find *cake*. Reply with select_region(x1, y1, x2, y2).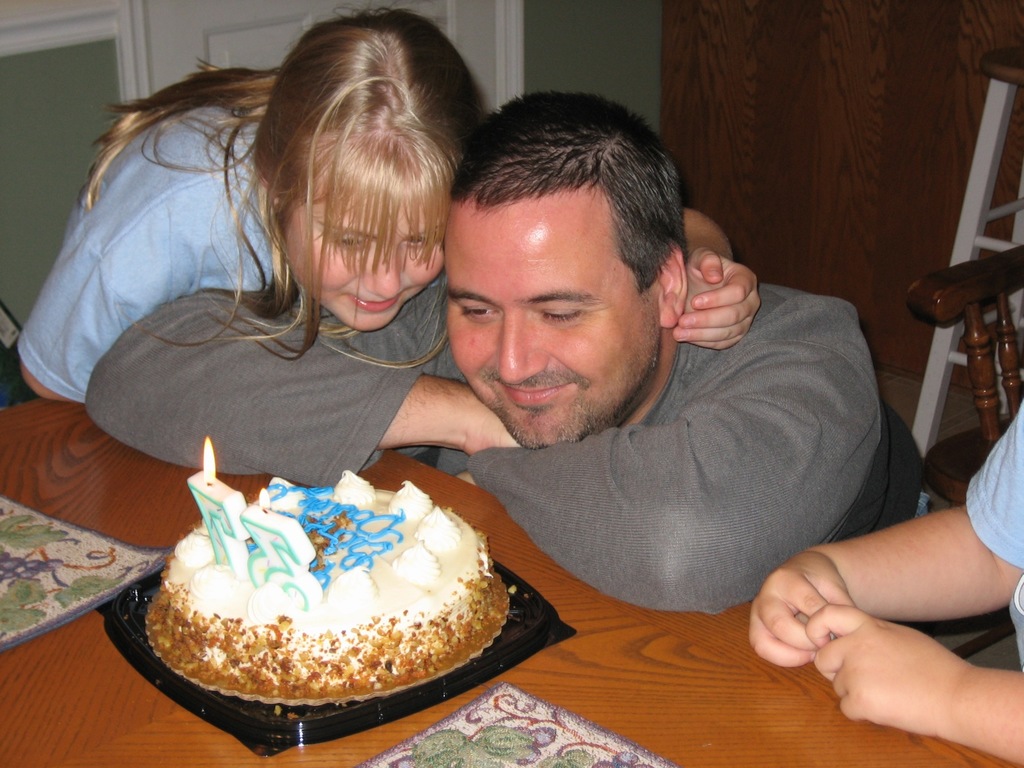
select_region(140, 474, 509, 701).
